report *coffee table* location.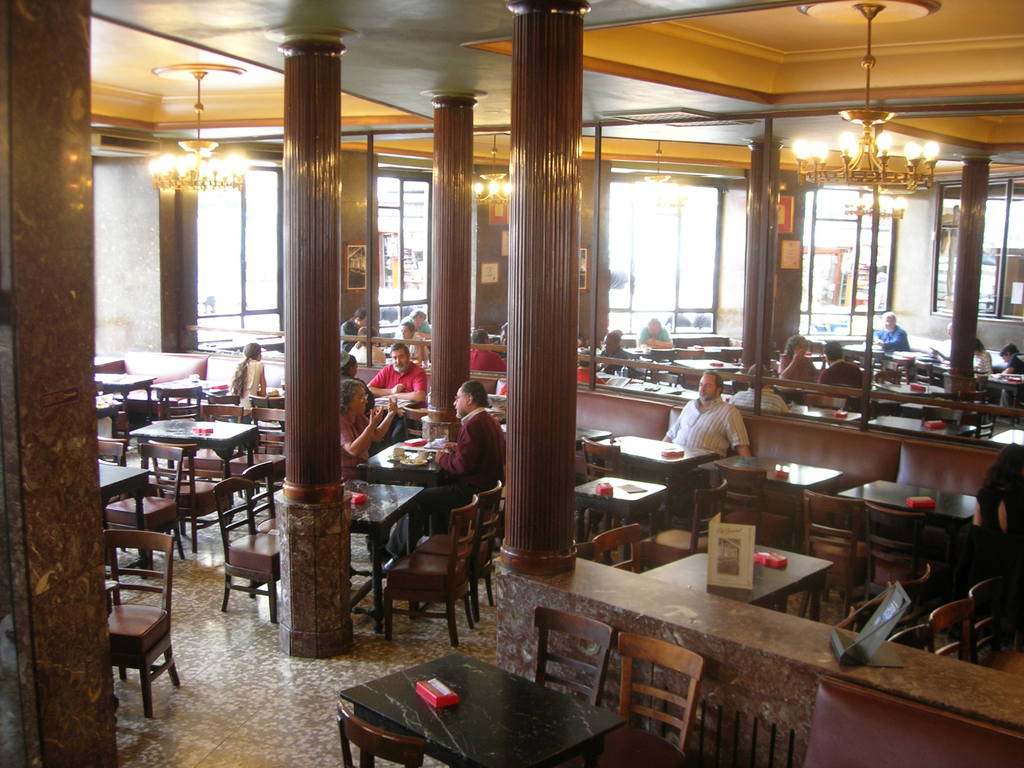
Report: locate(93, 373, 157, 430).
